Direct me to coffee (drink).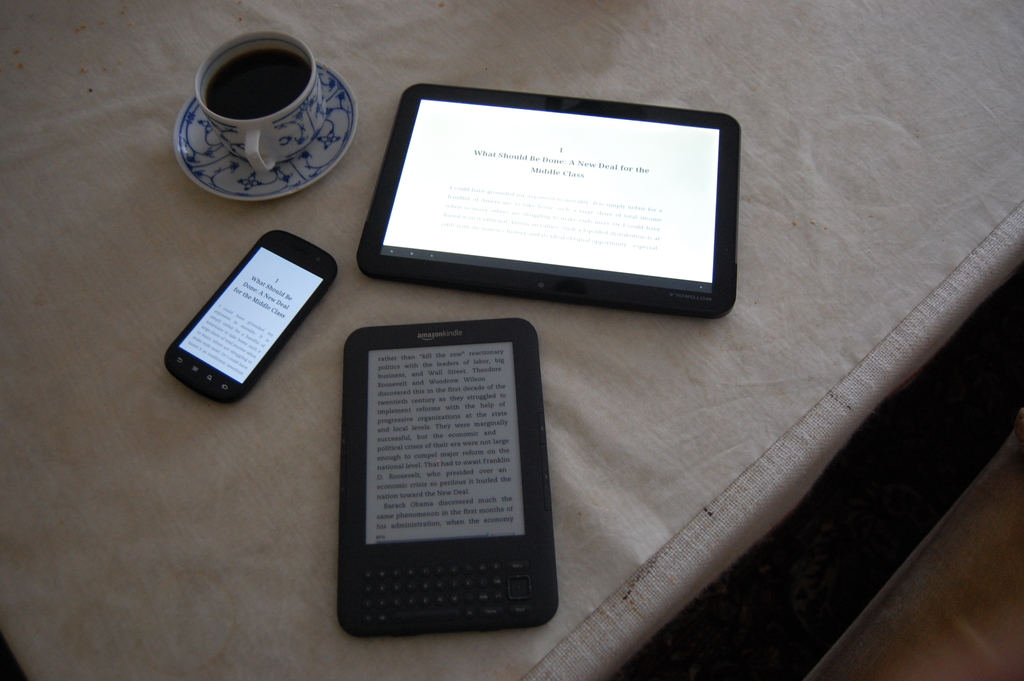
Direction: left=207, top=49, right=310, bottom=117.
